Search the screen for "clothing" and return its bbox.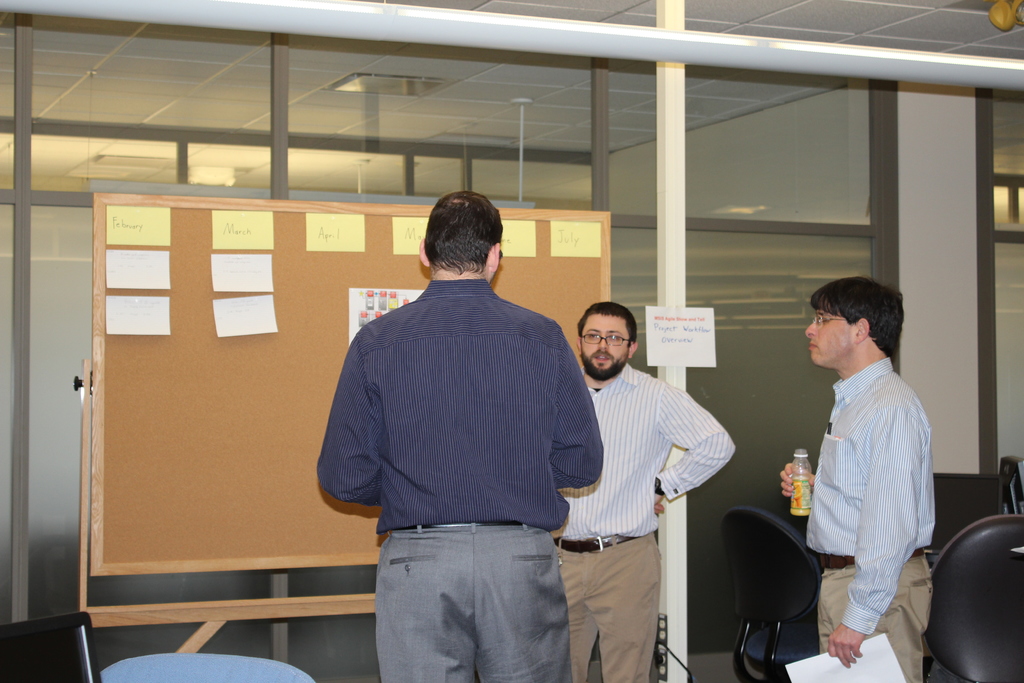
Found: <region>561, 363, 736, 682</region>.
